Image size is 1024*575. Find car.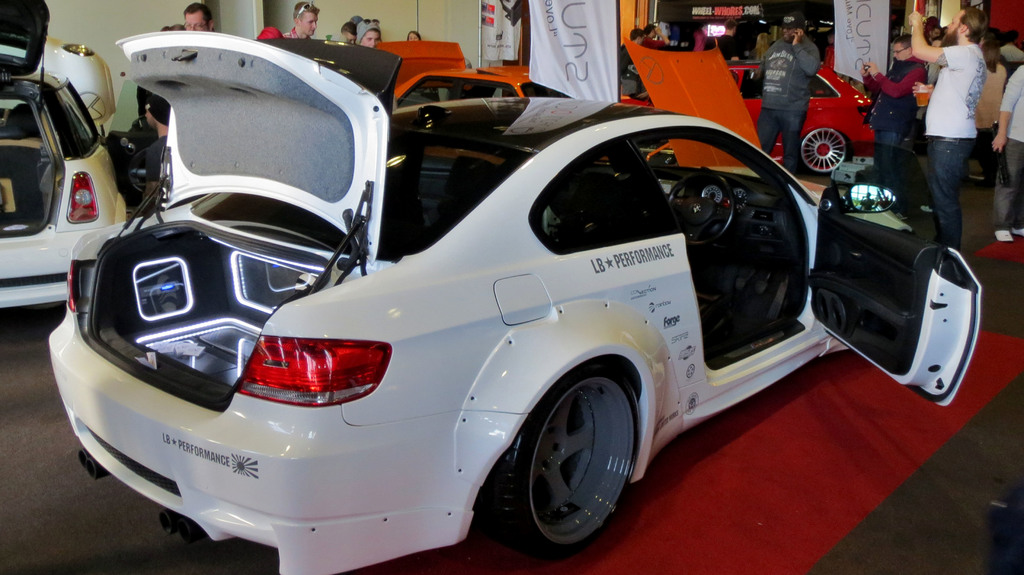
x1=0, y1=0, x2=126, y2=305.
